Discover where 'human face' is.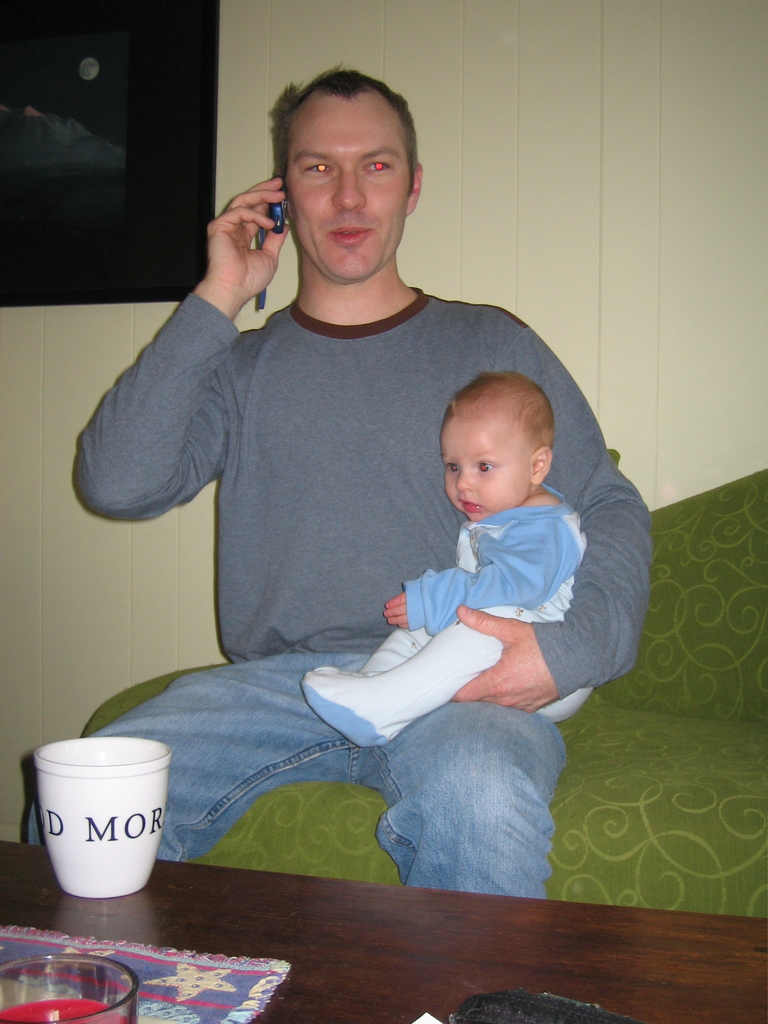
Discovered at {"left": 289, "top": 95, "right": 401, "bottom": 281}.
